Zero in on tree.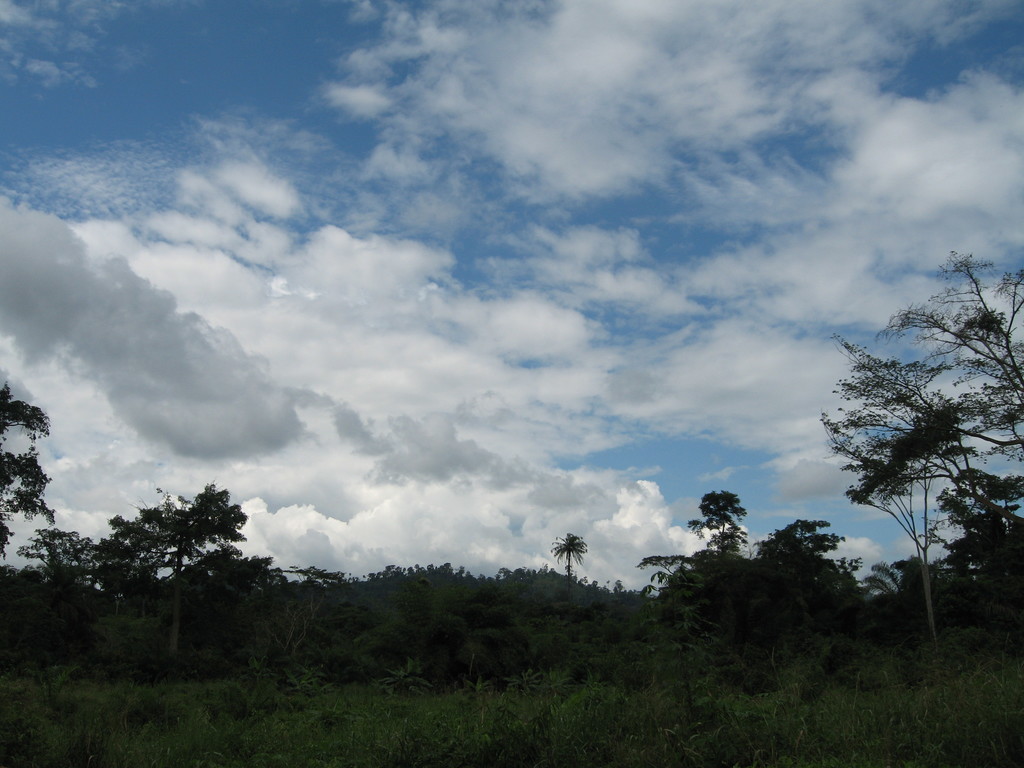
Zeroed in: [851, 560, 933, 636].
